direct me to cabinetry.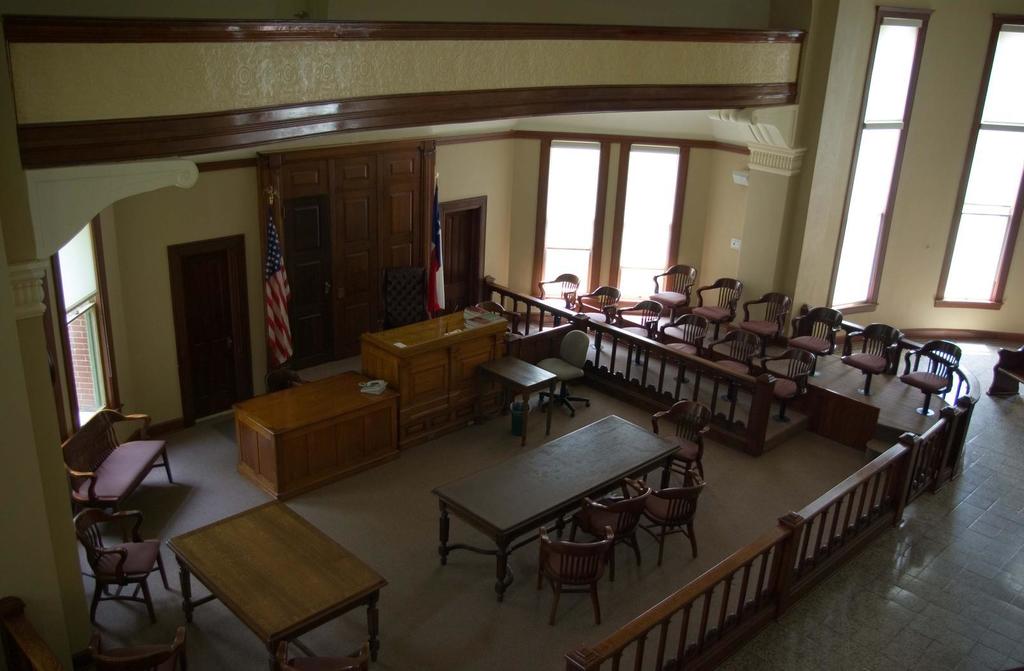
Direction: x1=429, y1=407, x2=451, y2=423.
